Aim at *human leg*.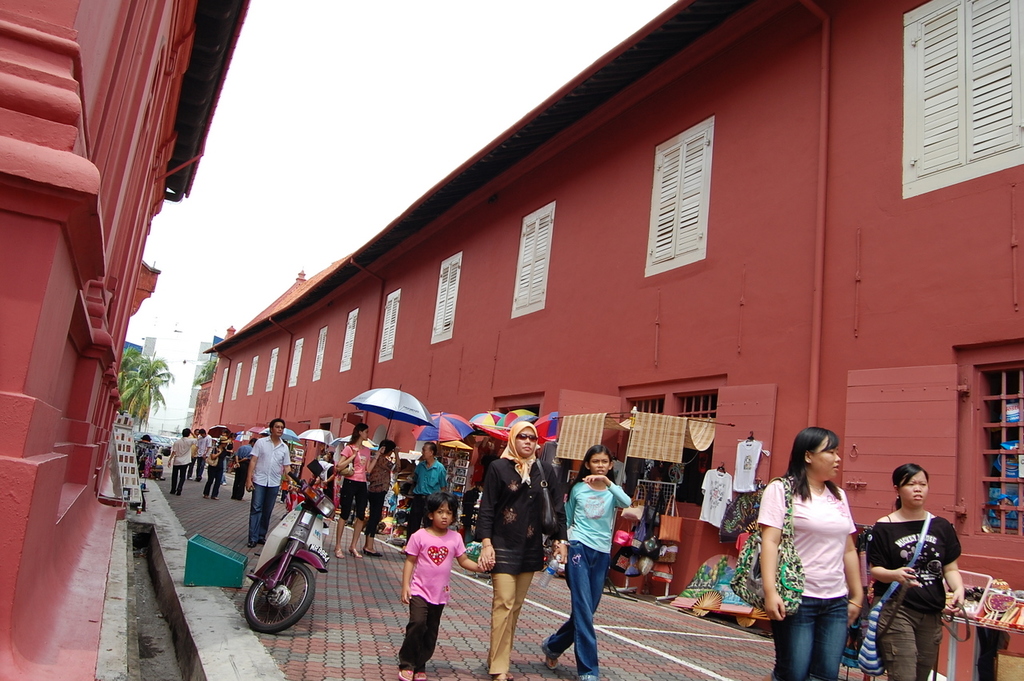
Aimed at [x1=336, y1=486, x2=349, y2=557].
